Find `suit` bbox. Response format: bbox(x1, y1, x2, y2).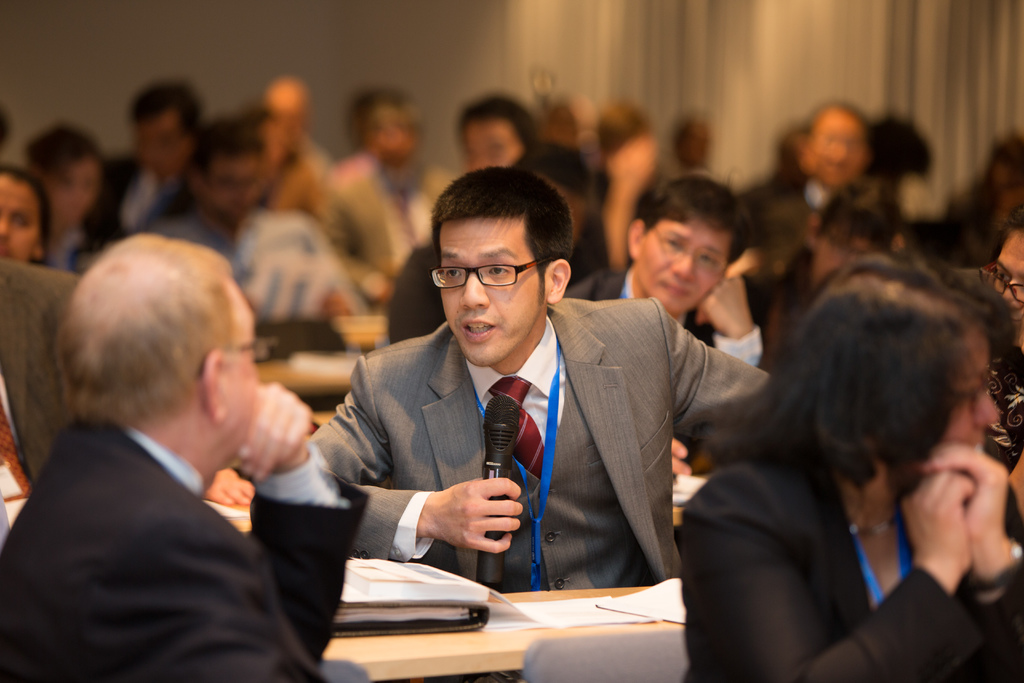
bbox(81, 147, 132, 252).
